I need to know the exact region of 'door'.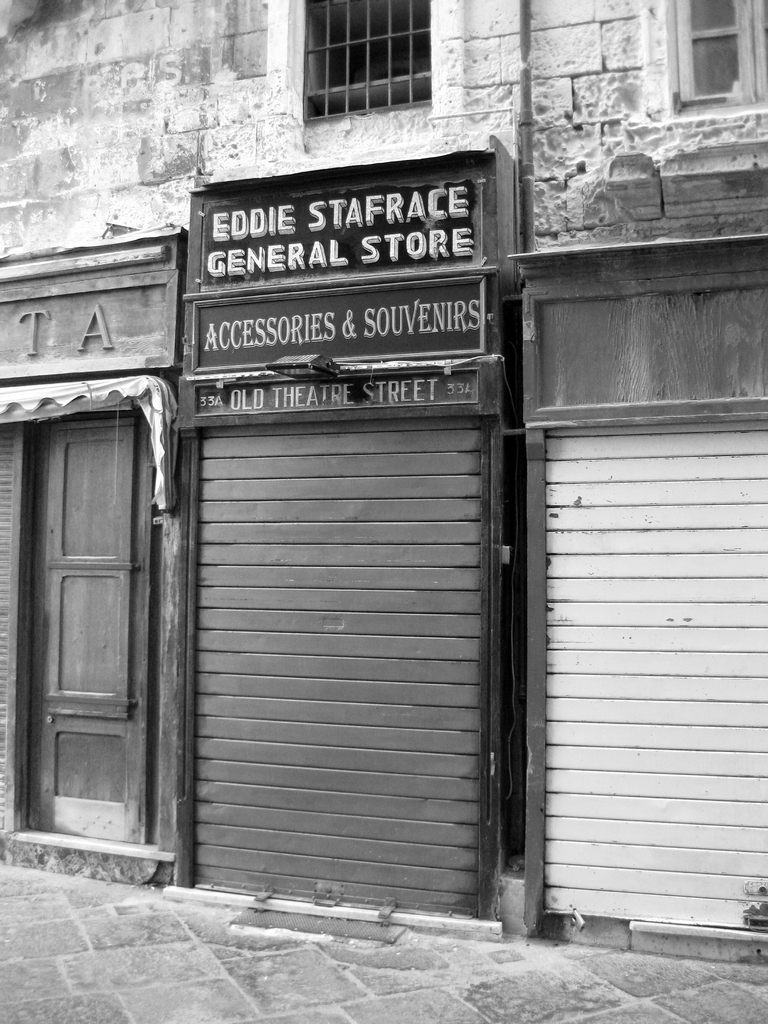
Region: x1=170 y1=429 x2=488 y2=915.
